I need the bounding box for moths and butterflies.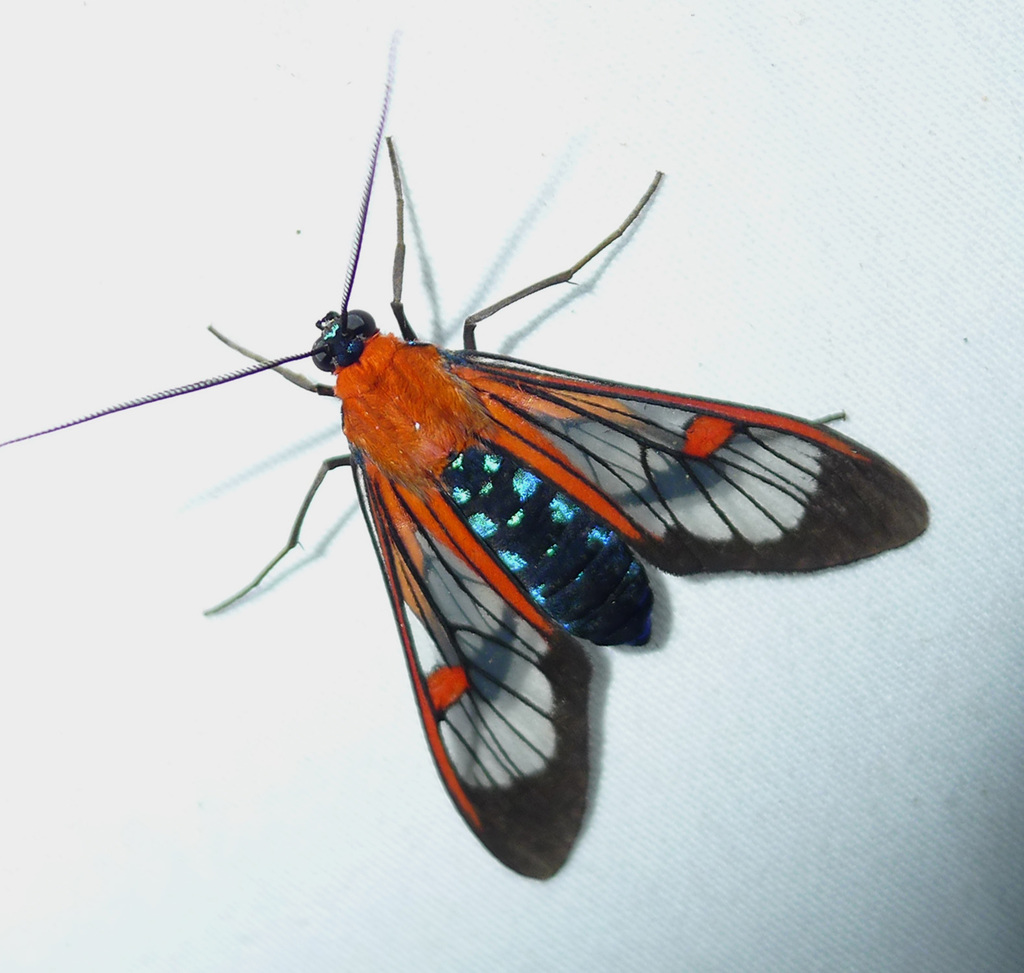
Here it is: [0,31,935,880].
